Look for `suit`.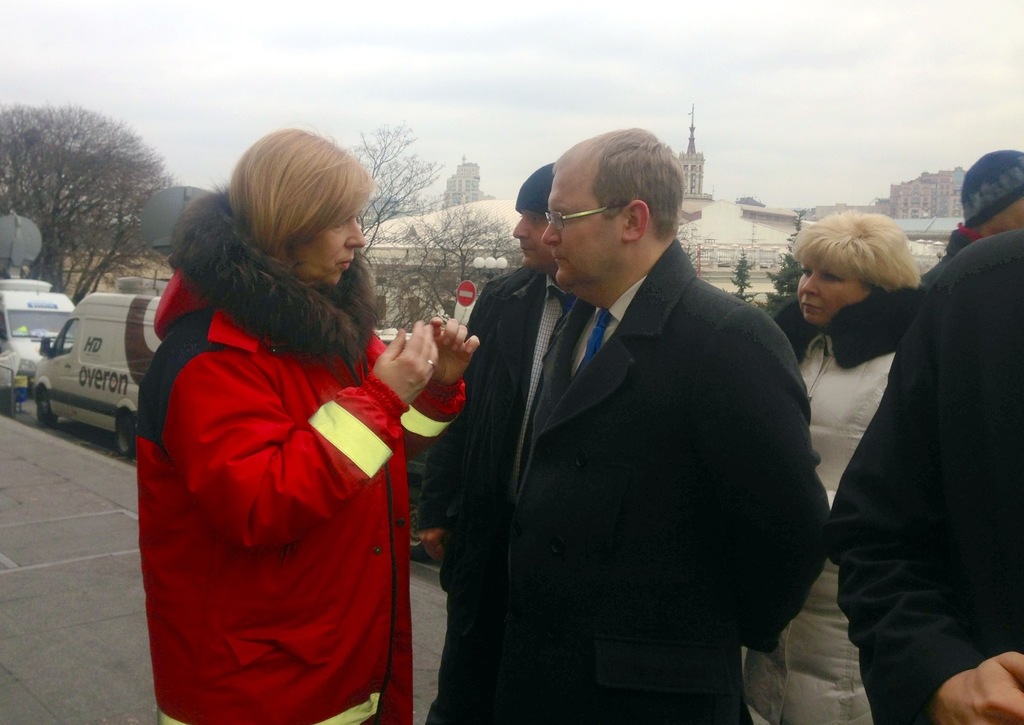
Found: bbox=(509, 242, 834, 724).
